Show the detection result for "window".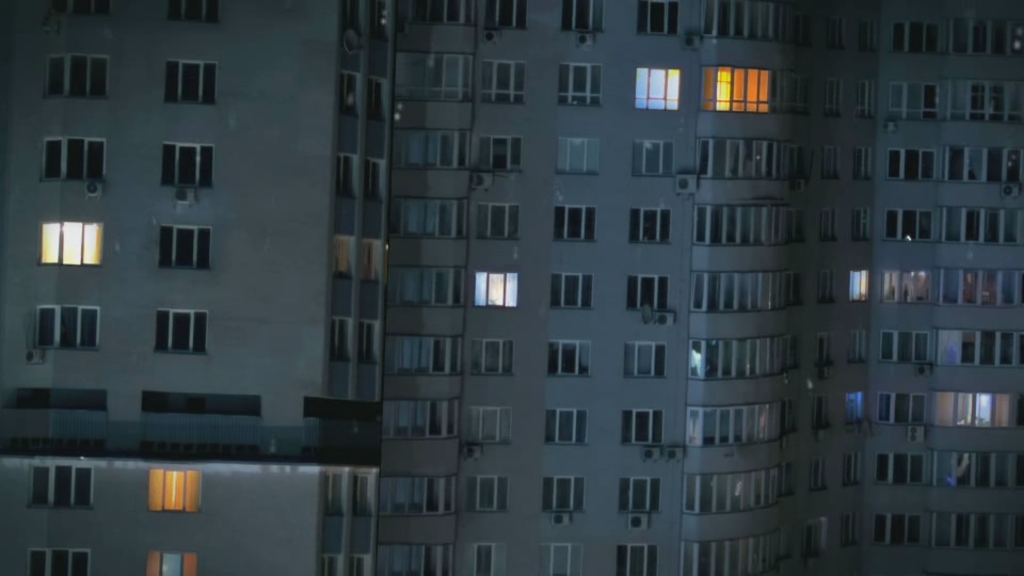
x1=150, y1=468, x2=199, y2=508.
